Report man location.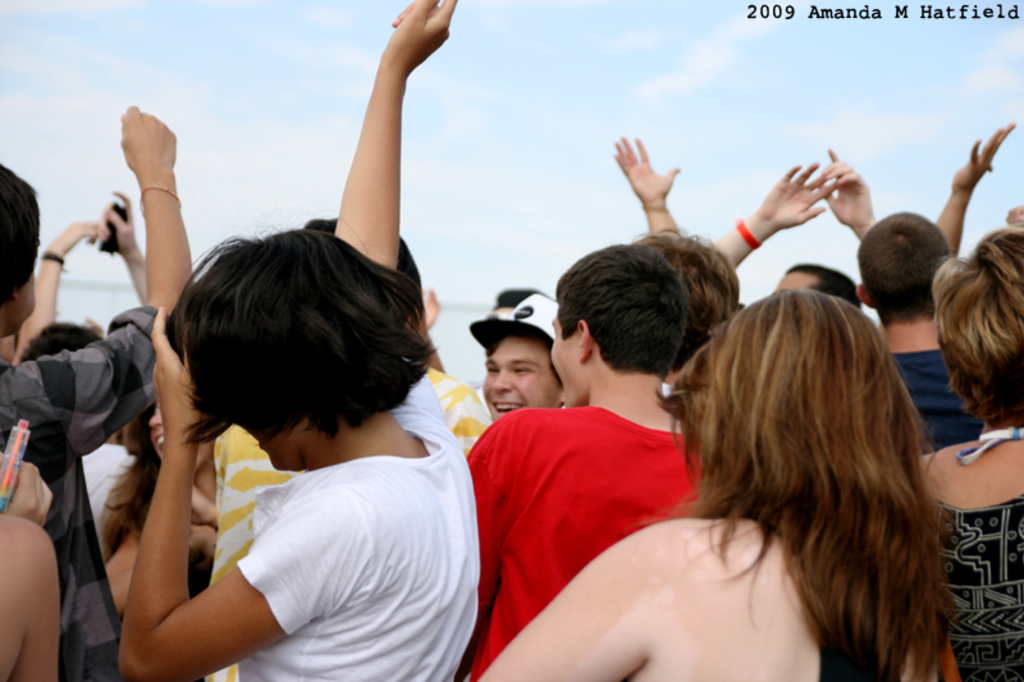
Report: {"left": 714, "top": 145, "right": 882, "bottom": 311}.
